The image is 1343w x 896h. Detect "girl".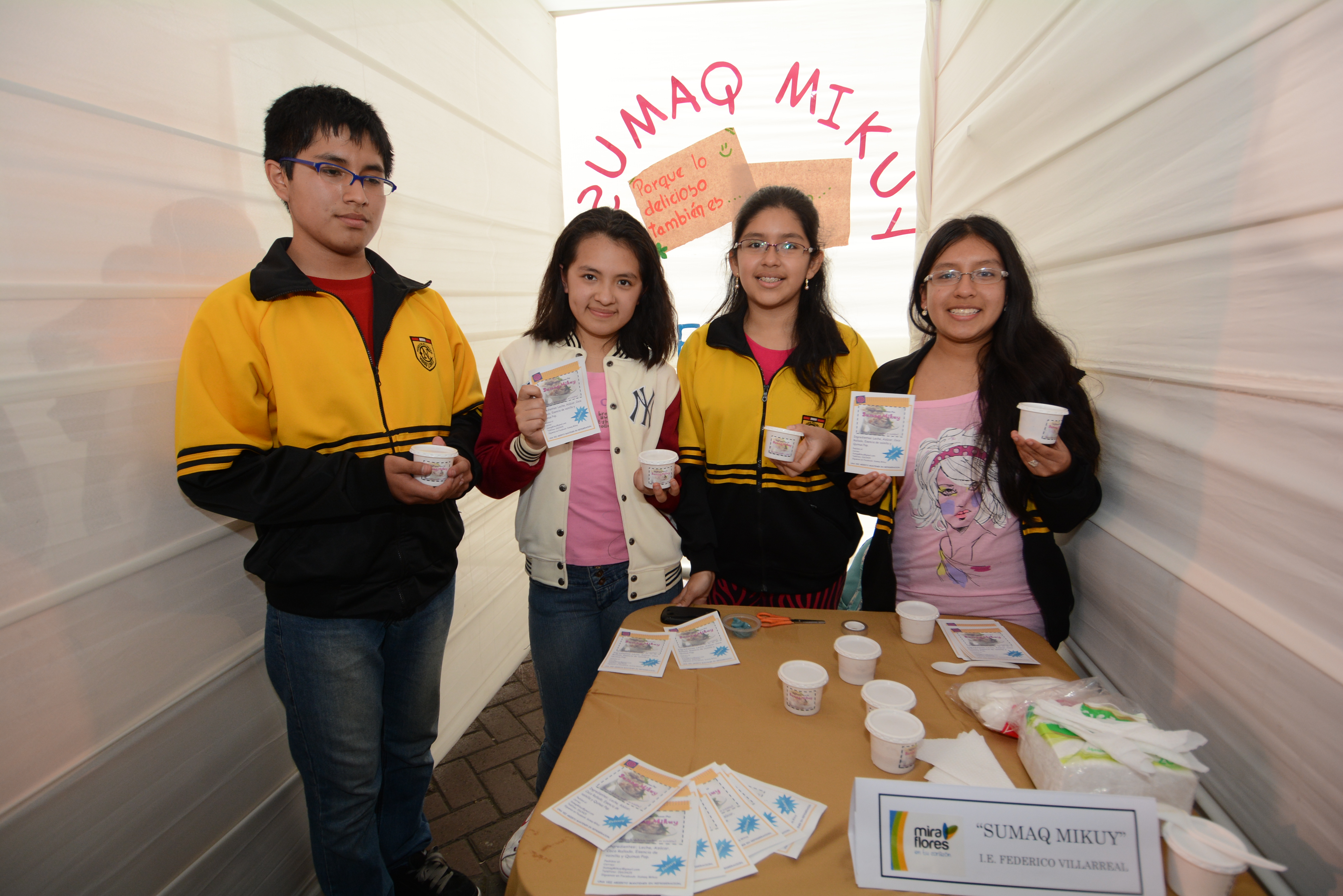
Detection: bbox(201, 57, 262, 181).
